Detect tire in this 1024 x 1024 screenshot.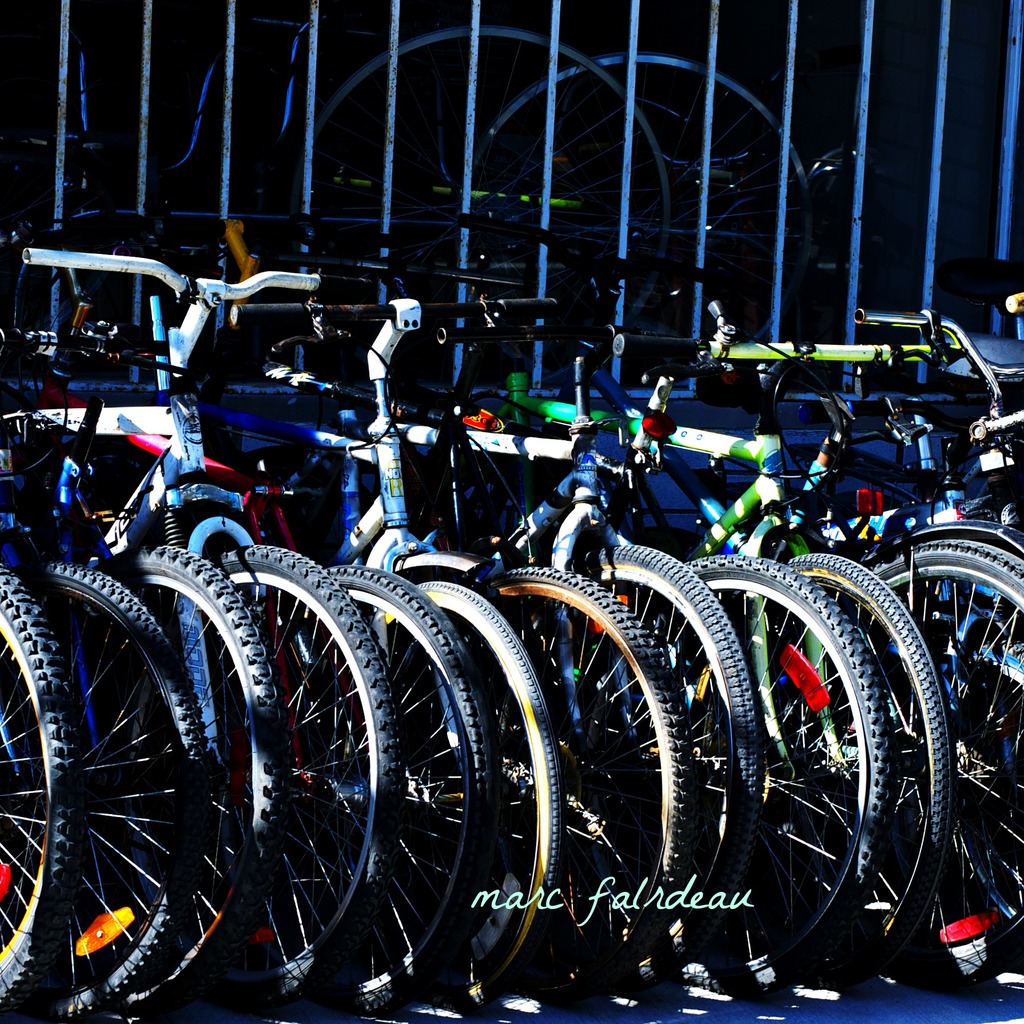
Detection: select_region(125, 541, 394, 1003).
